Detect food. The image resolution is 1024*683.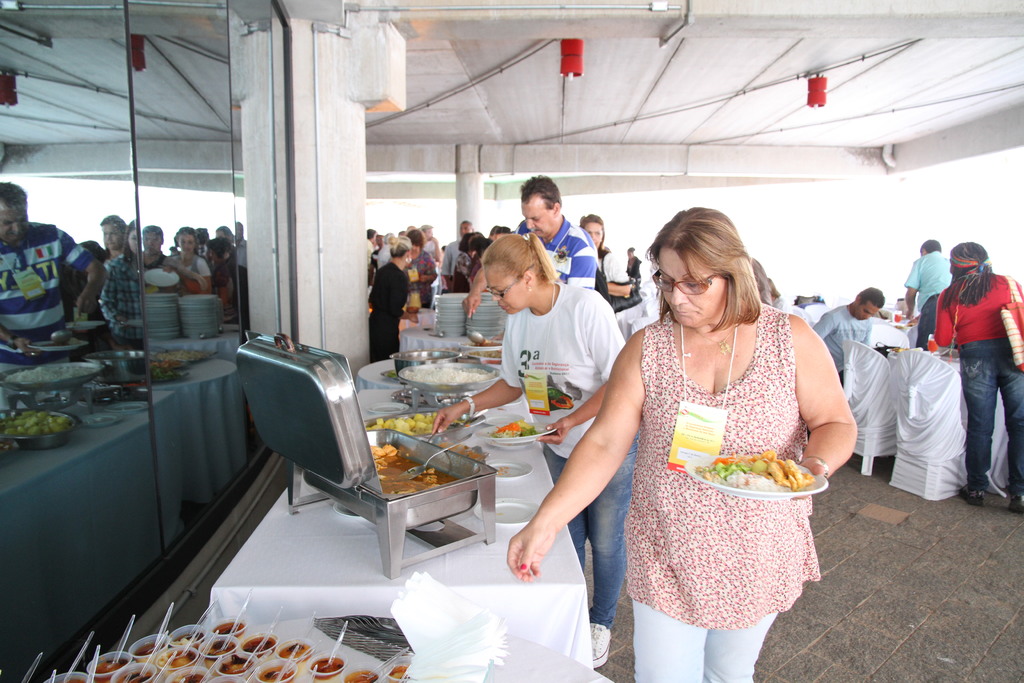
61 675 87 682.
